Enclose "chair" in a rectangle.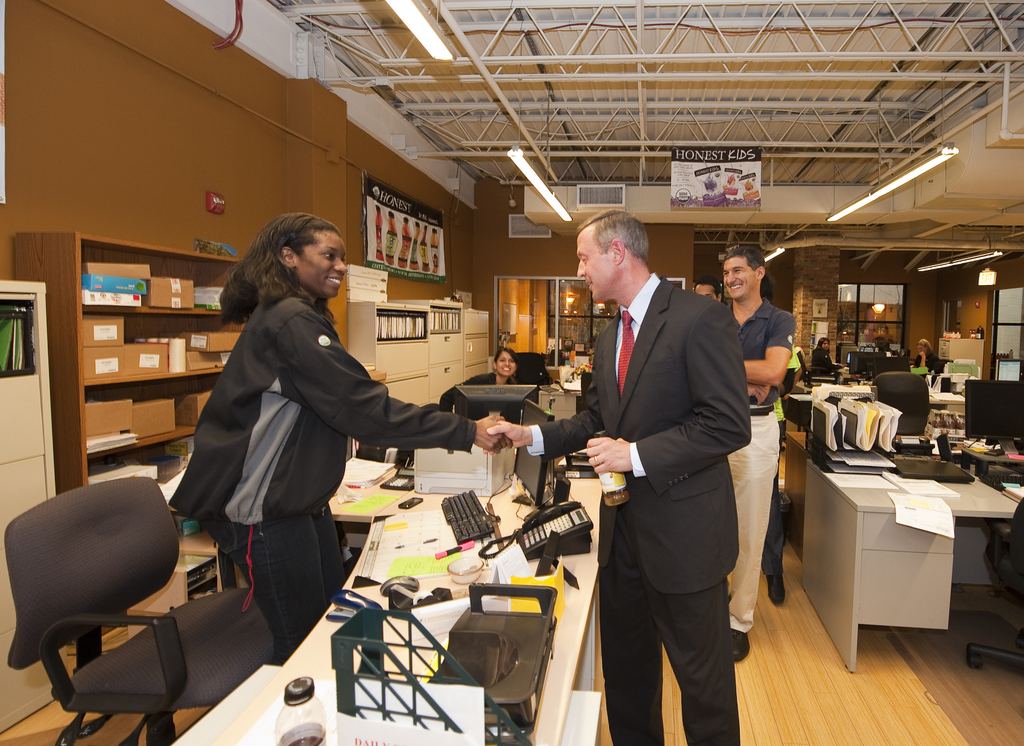
(left=868, top=371, right=931, bottom=437).
